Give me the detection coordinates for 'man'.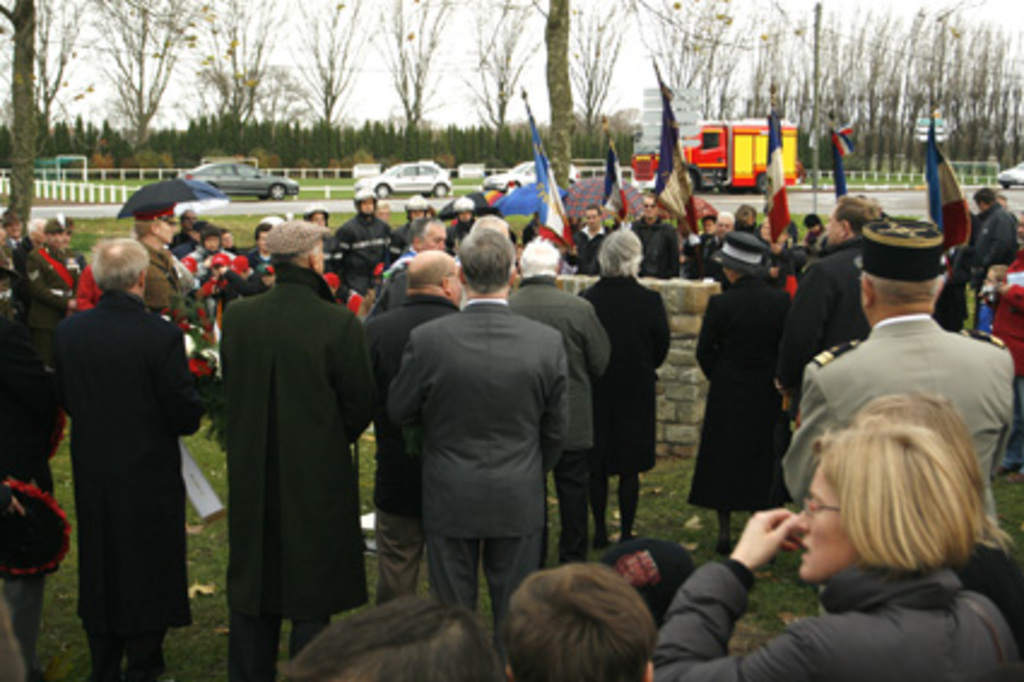
<region>501, 246, 614, 564</region>.
